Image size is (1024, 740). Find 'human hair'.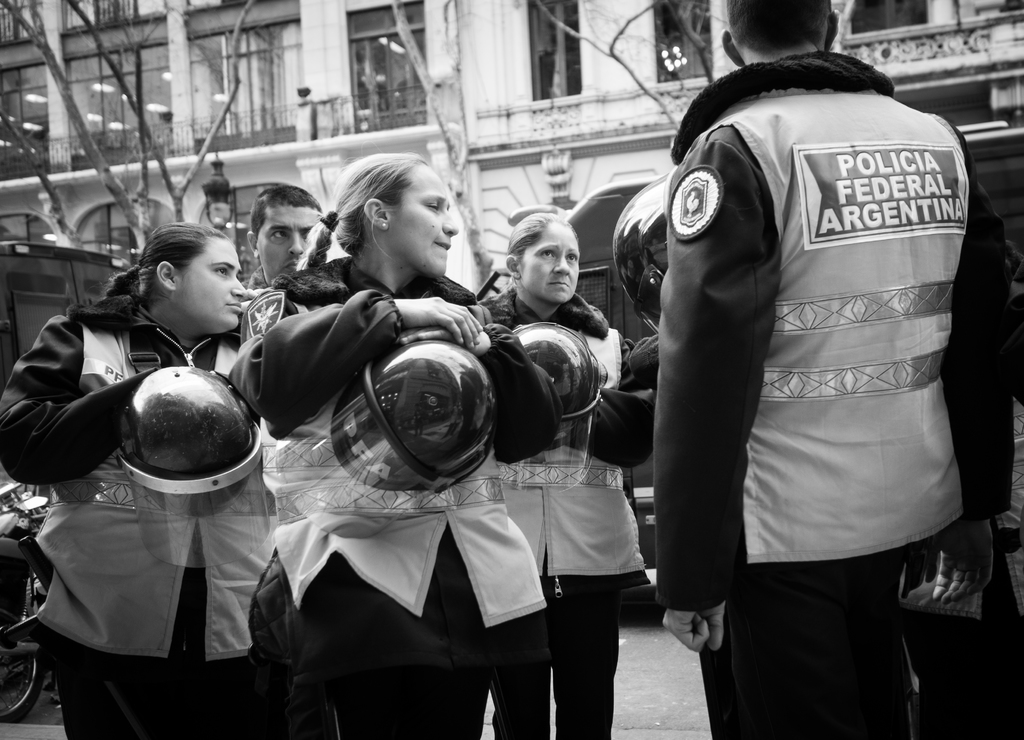
rect(493, 212, 581, 294).
